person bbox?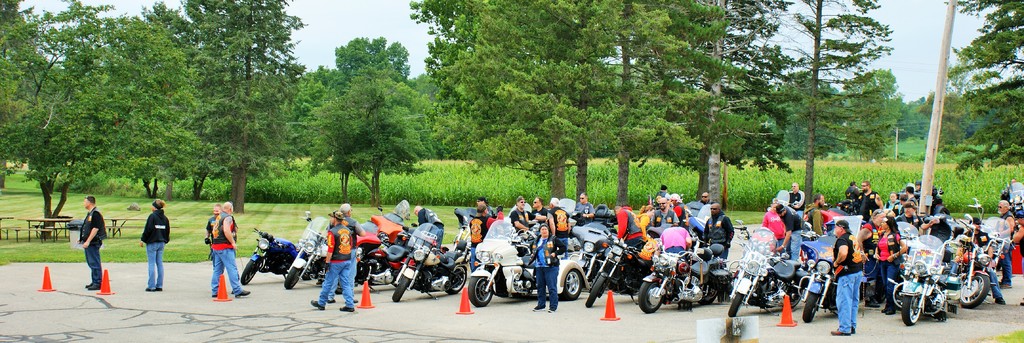
(left=875, top=218, right=908, bottom=314)
